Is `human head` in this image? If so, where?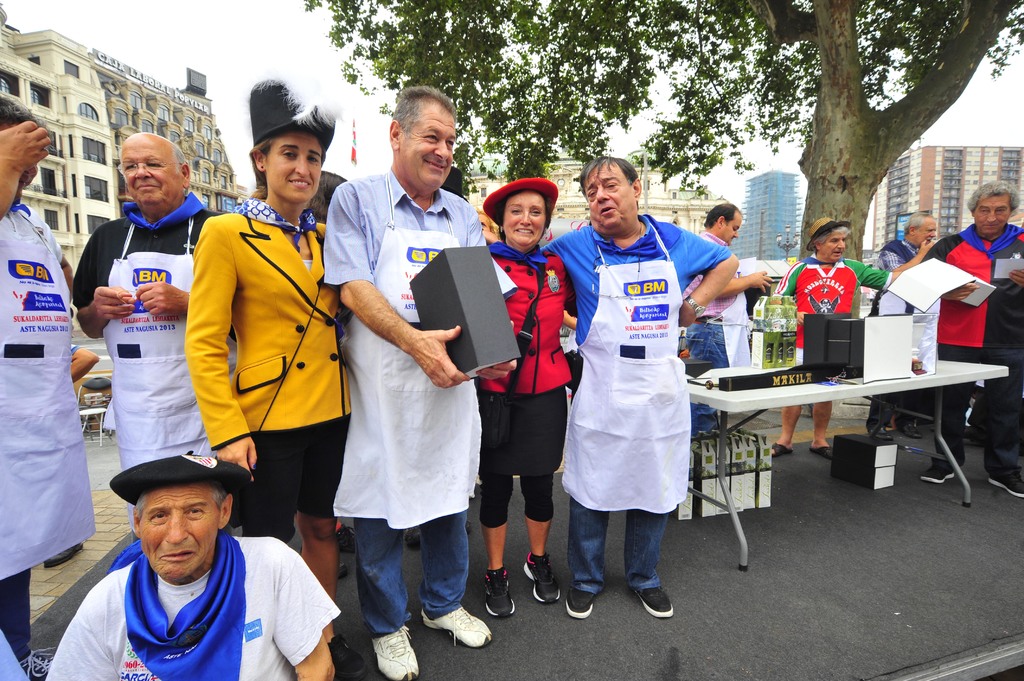
Yes, at bbox=(703, 200, 744, 248).
